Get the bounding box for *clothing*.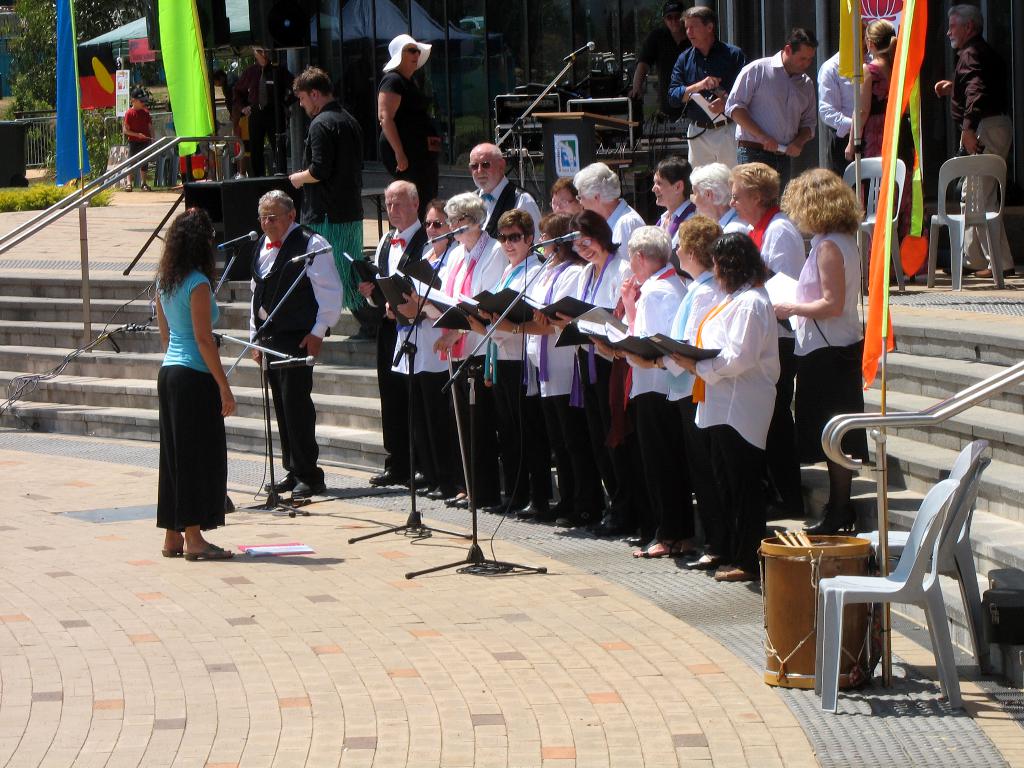
locate(611, 265, 686, 554).
